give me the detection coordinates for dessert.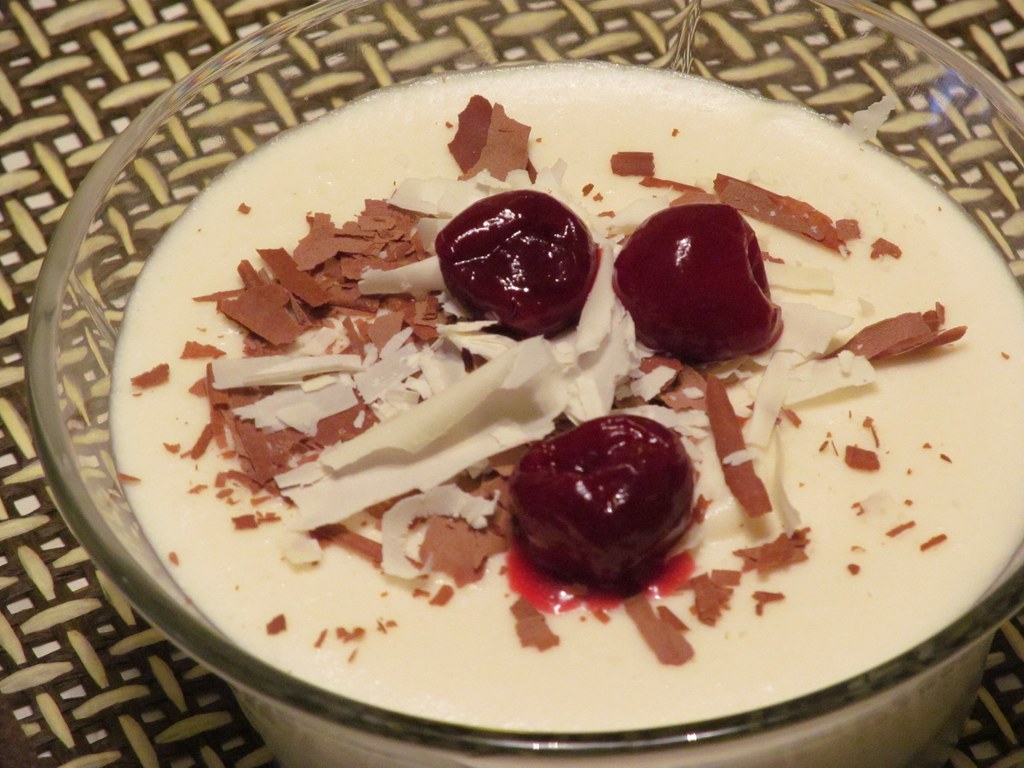
<bbox>614, 197, 785, 374</bbox>.
